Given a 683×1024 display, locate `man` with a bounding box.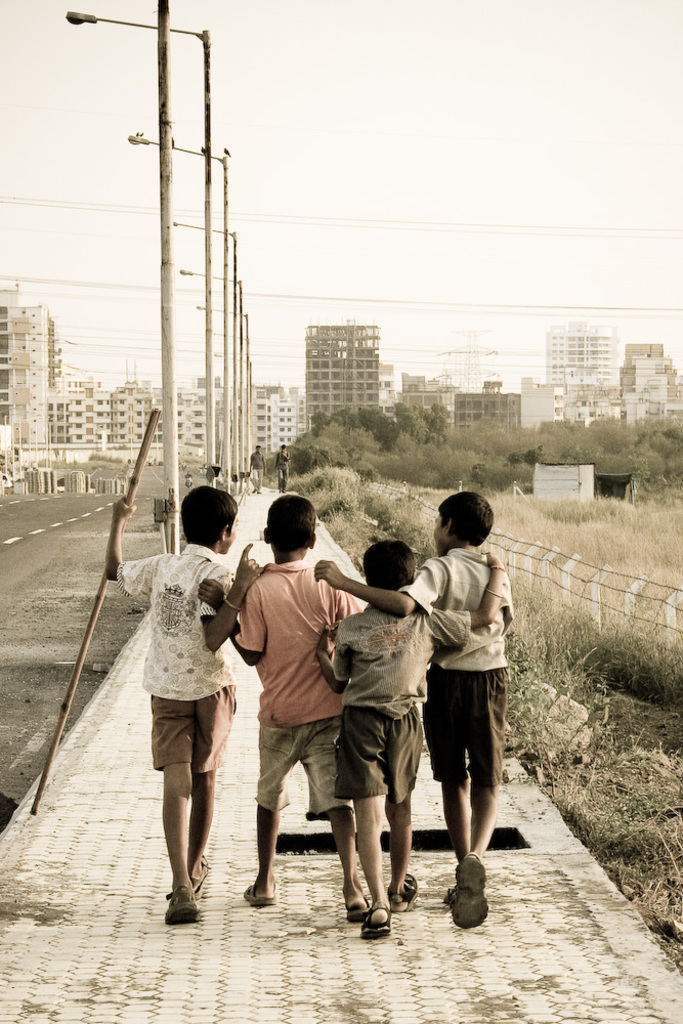
Located: <bbox>250, 445, 266, 493</bbox>.
